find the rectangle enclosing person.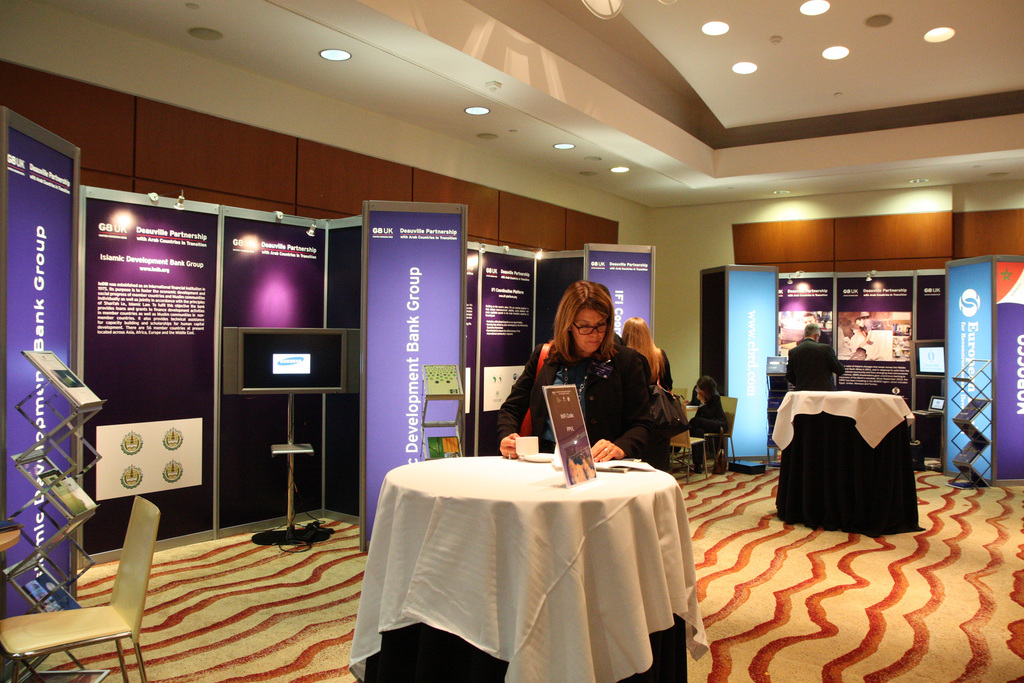
<box>620,315,674,475</box>.
